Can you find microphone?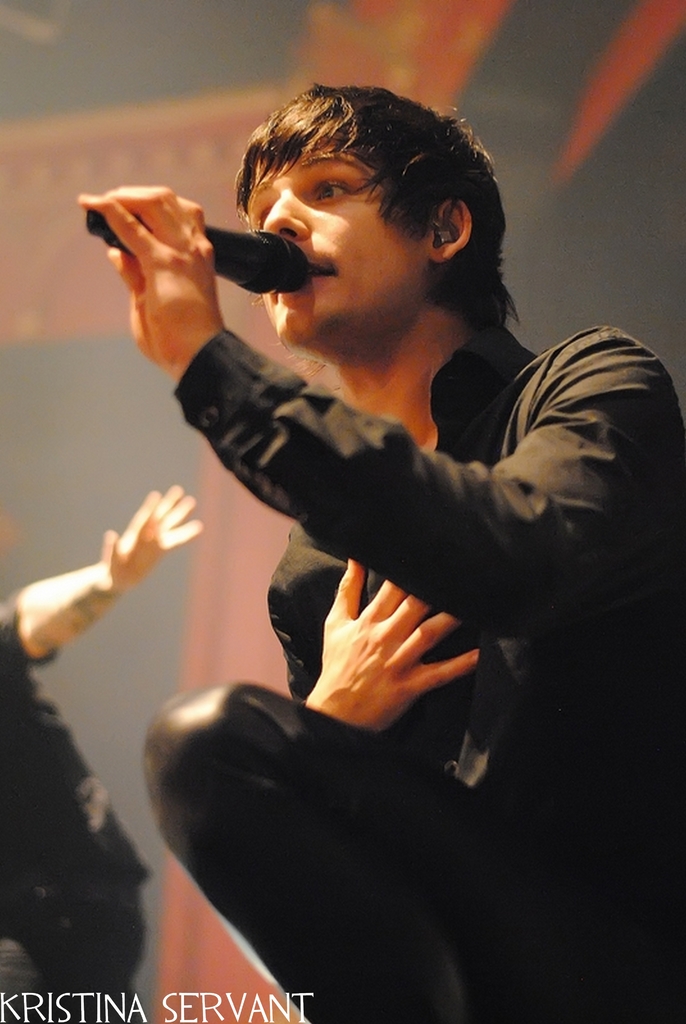
Yes, bounding box: (left=85, top=211, right=318, bottom=294).
